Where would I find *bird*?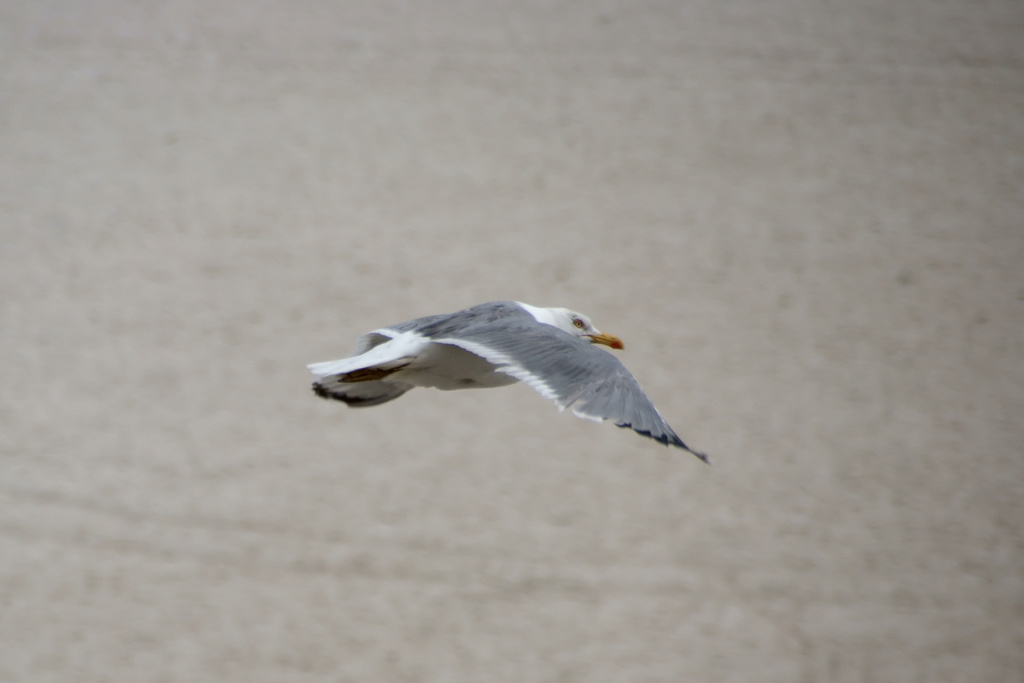
At crop(300, 307, 703, 467).
